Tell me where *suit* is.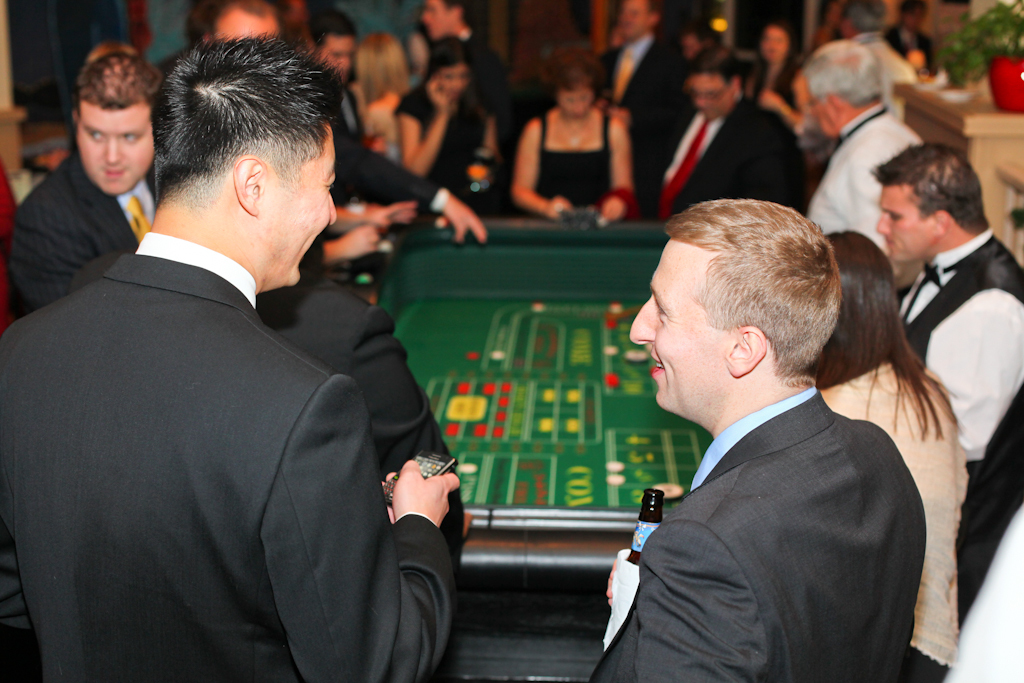
*suit* is at x1=583 y1=386 x2=926 y2=682.
